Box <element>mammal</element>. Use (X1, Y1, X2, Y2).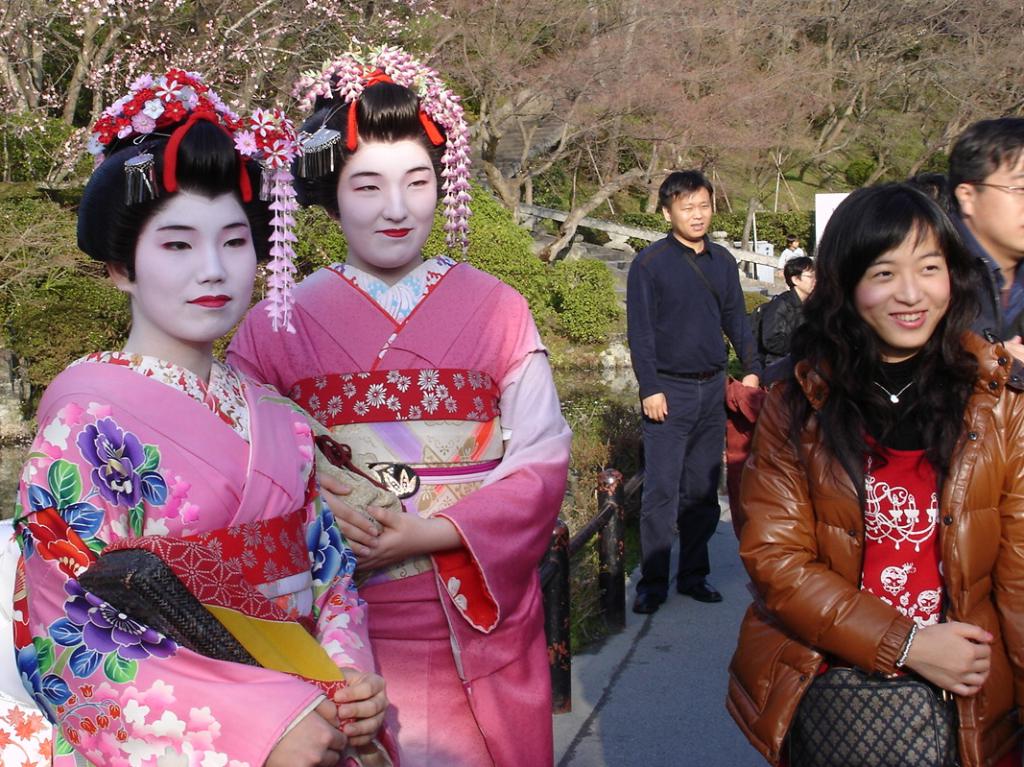
(938, 116, 1023, 345).
